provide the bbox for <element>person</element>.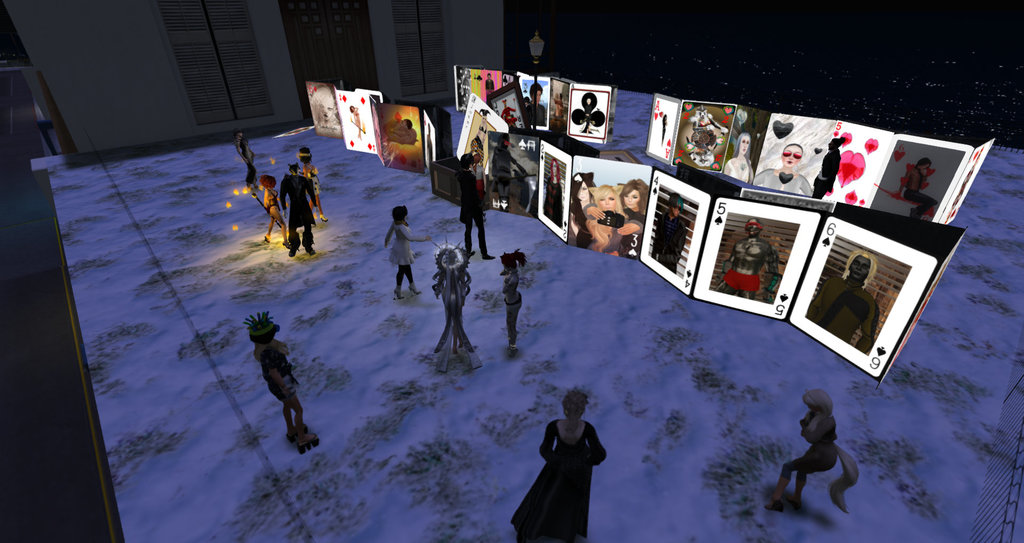
left=458, top=155, right=494, bottom=263.
